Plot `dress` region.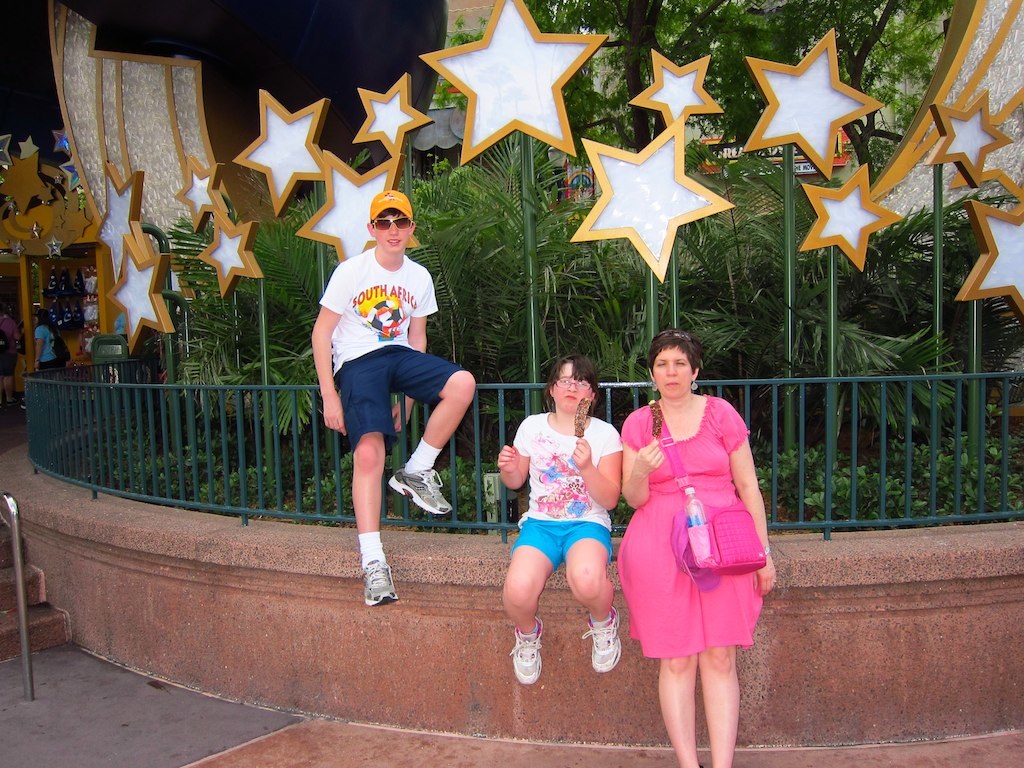
Plotted at l=614, t=389, r=763, b=657.
